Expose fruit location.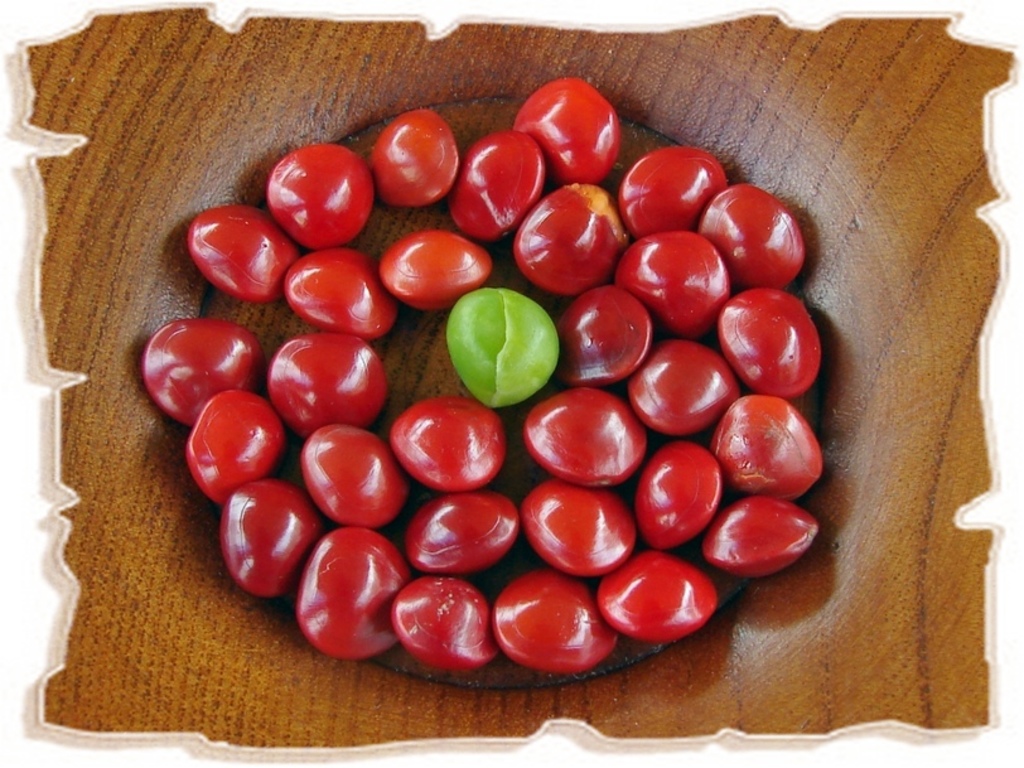
Exposed at box(711, 388, 818, 503).
